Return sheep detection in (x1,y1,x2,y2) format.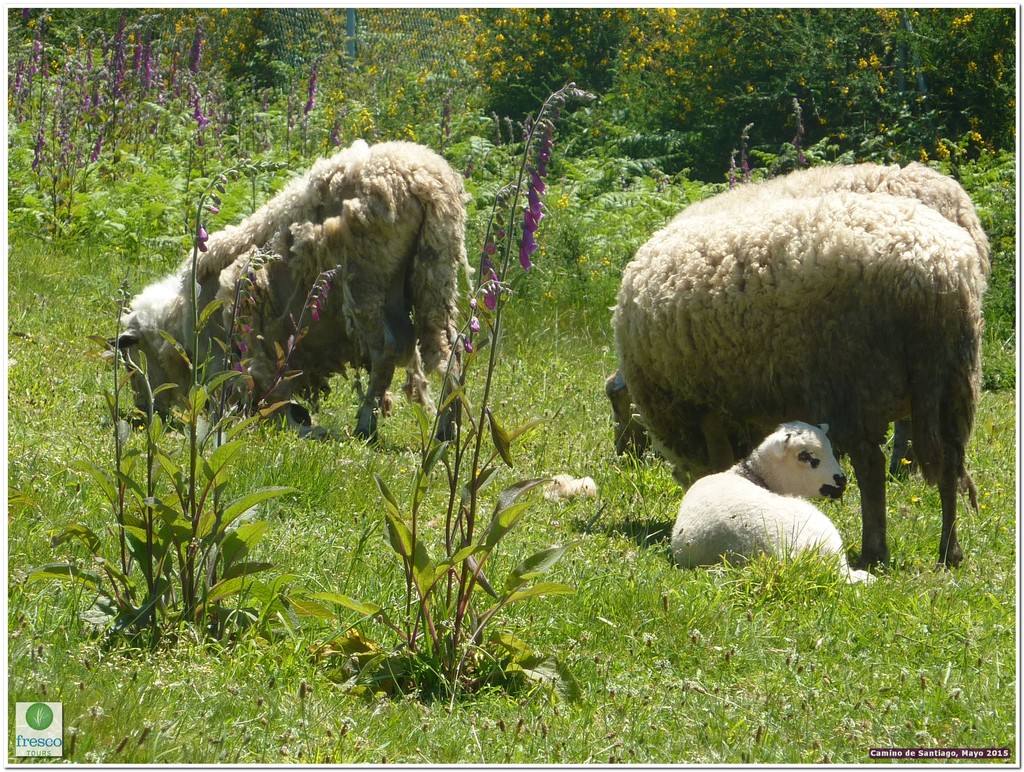
(607,198,979,575).
